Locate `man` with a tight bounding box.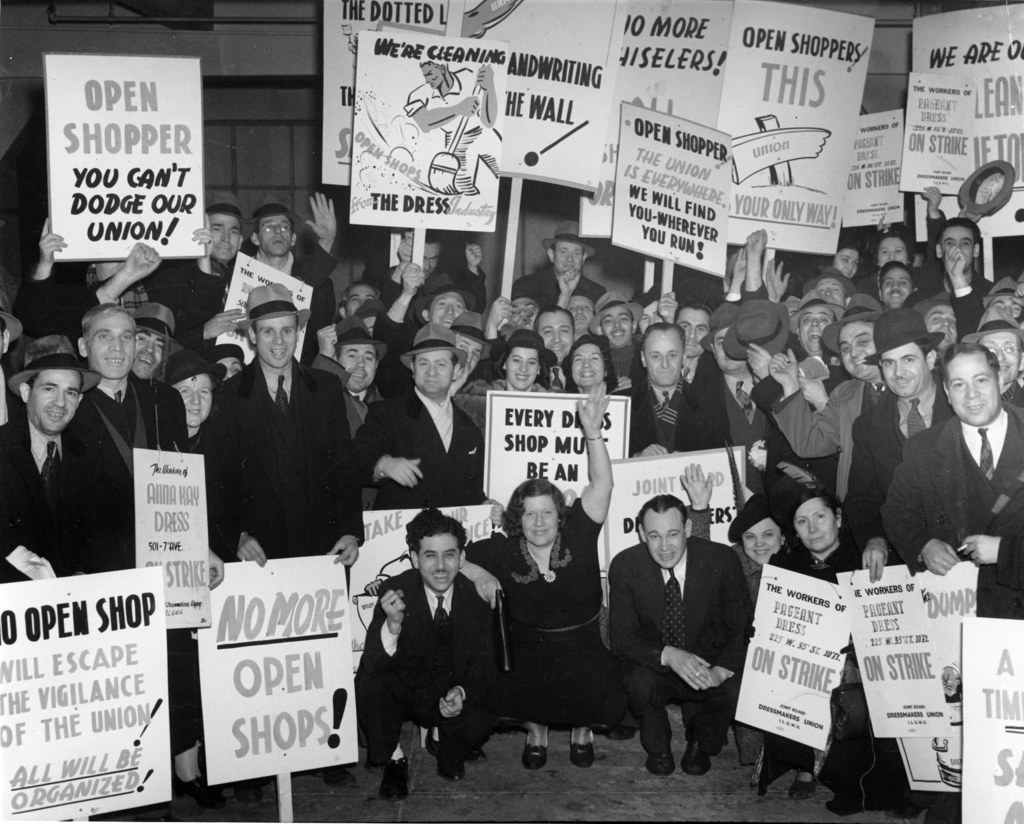
box(513, 218, 604, 305).
